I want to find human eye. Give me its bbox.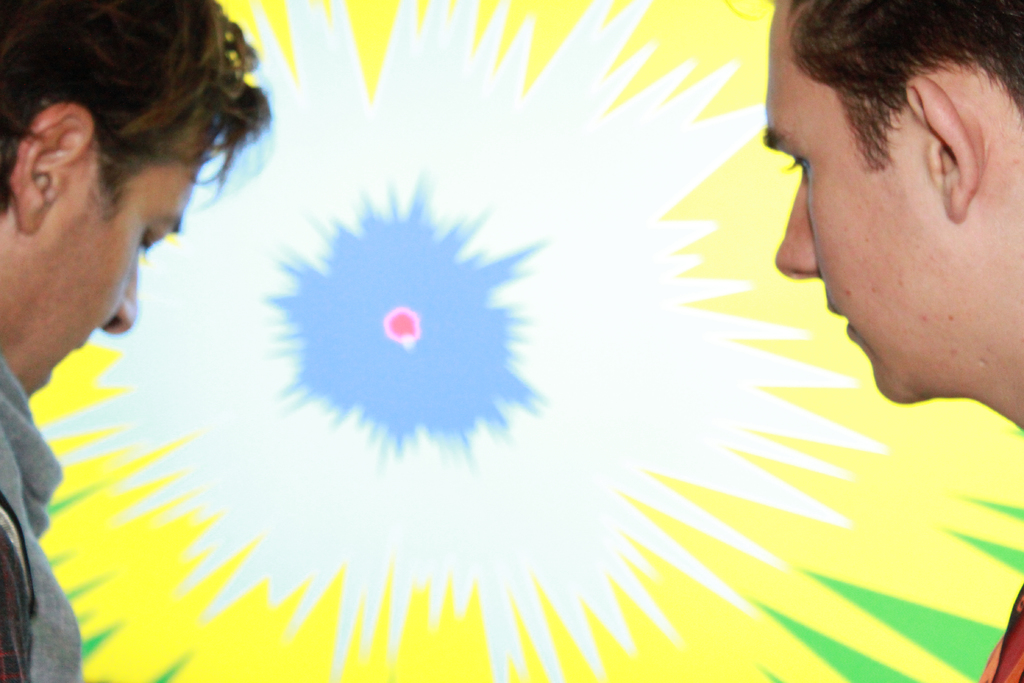
BBox(785, 156, 799, 176).
